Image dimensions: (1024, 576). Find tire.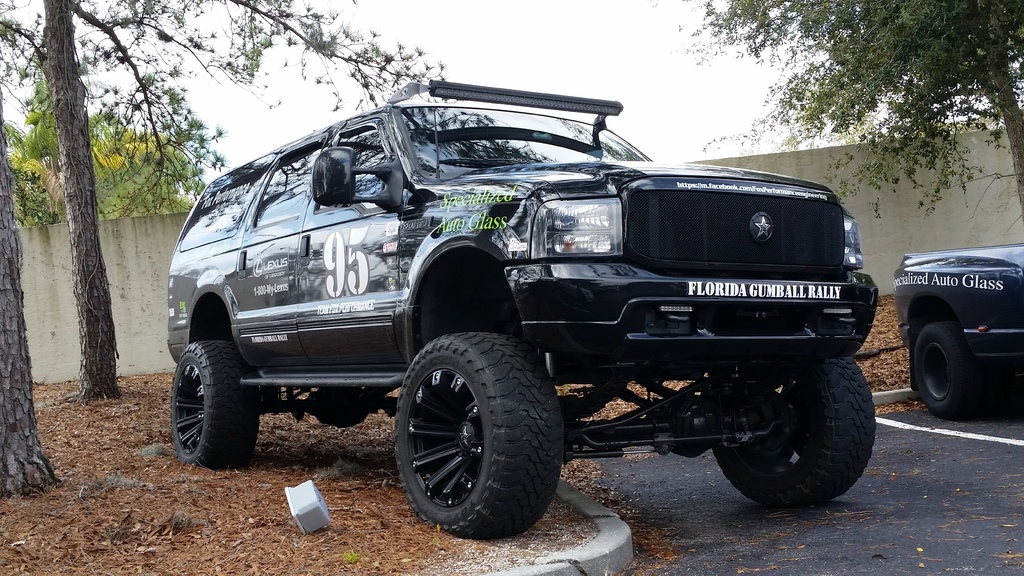
167 337 260 467.
